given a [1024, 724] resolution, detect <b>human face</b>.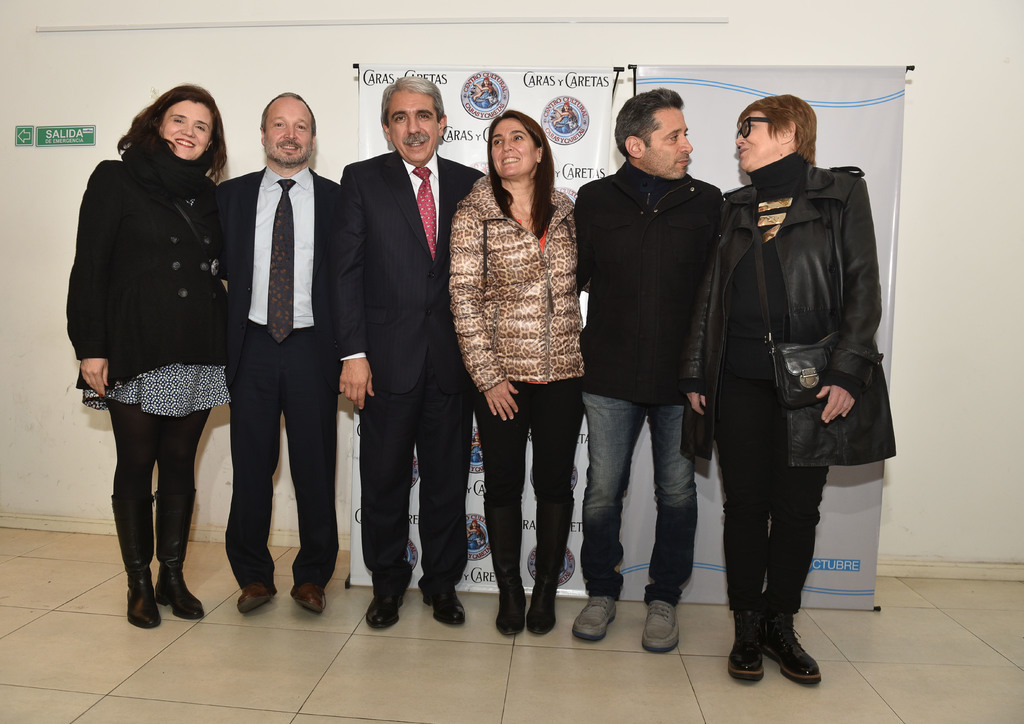
{"left": 388, "top": 97, "right": 436, "bottom": 160}.
